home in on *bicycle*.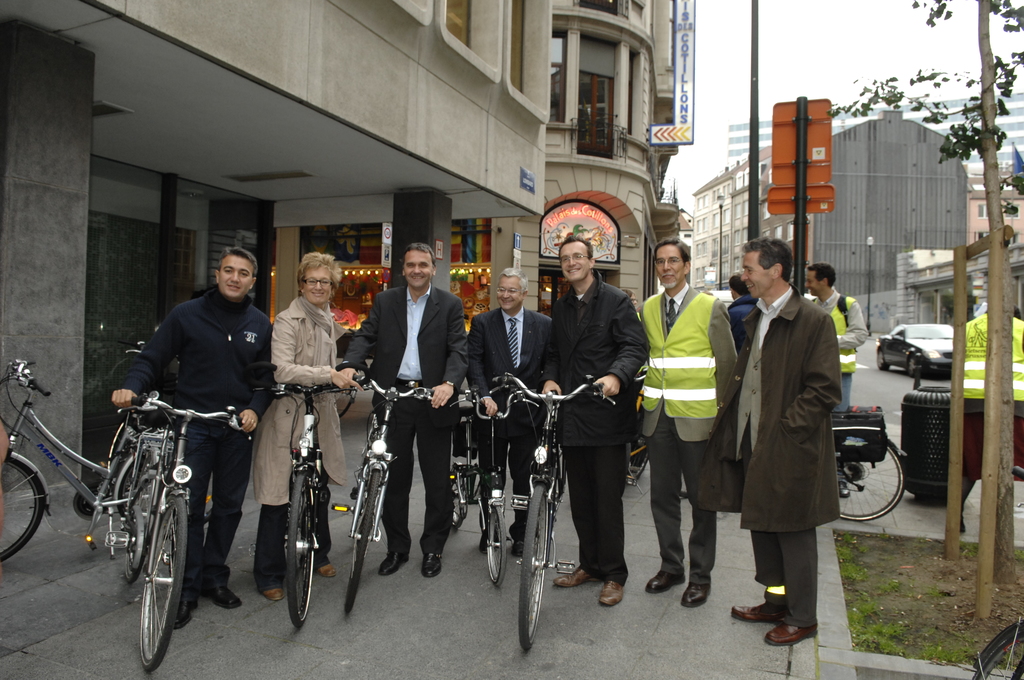
Homed in at 333, 388, 356, 419.
